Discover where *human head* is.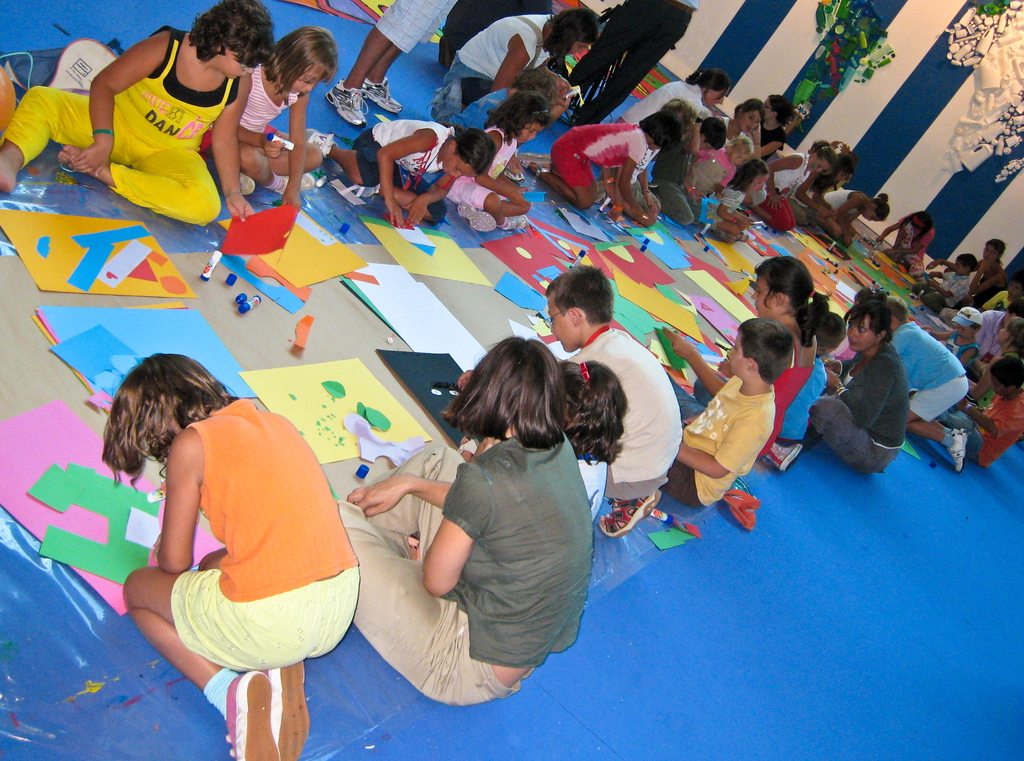
Discovered at bbox=(725, 131, 756, 171).
